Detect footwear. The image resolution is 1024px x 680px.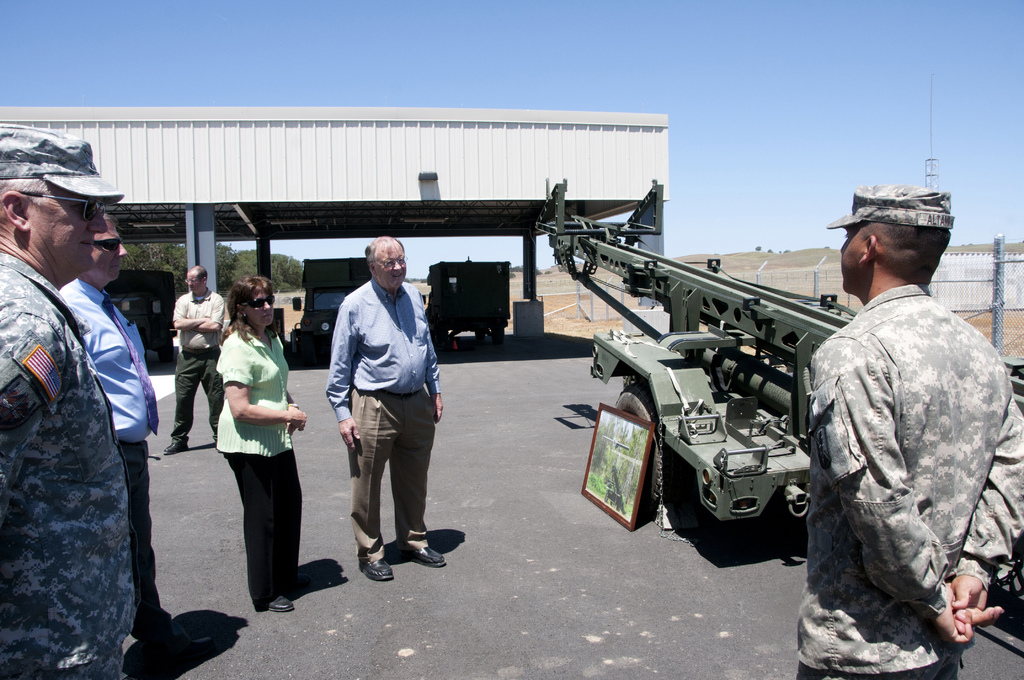
(x1=360, y1=547, x2=392, y2=584).
